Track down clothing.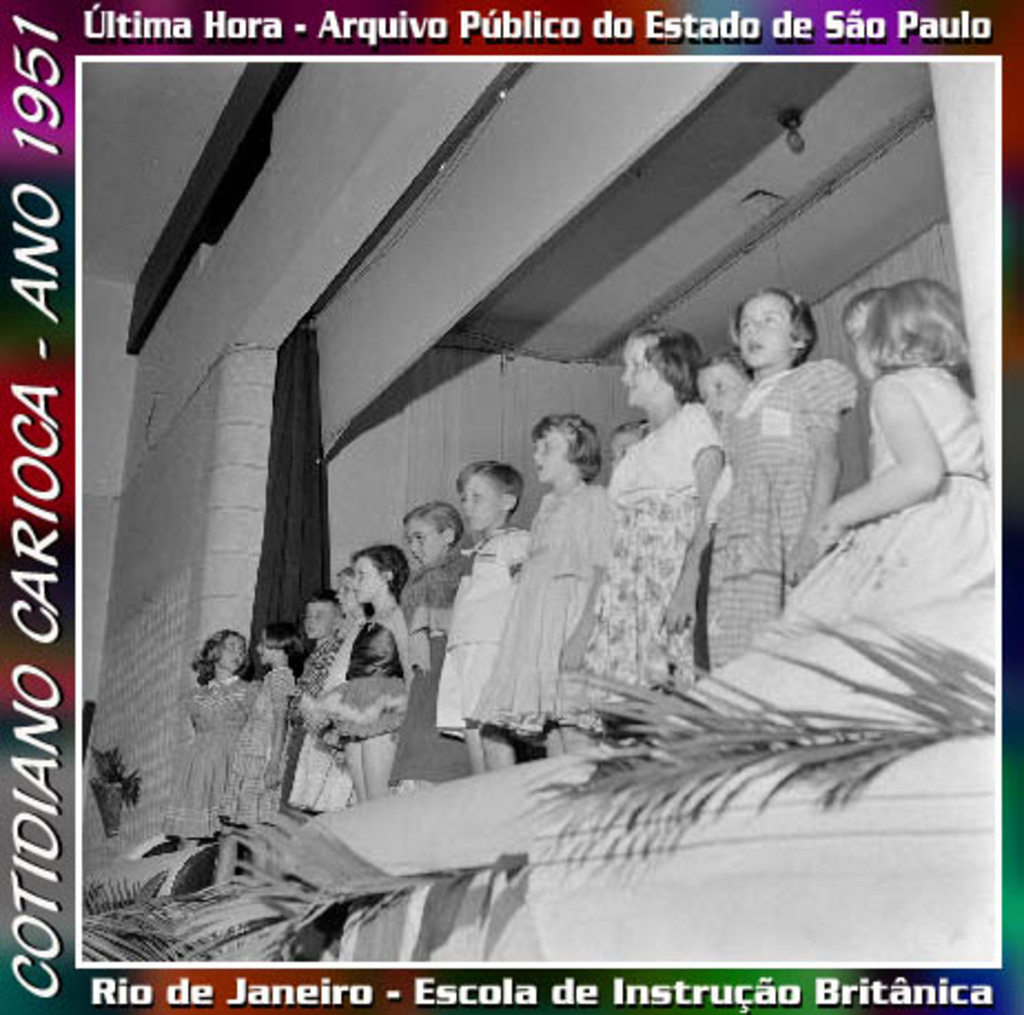
Tracked to [x1=437, y1=523, x2=532, y2=729].
